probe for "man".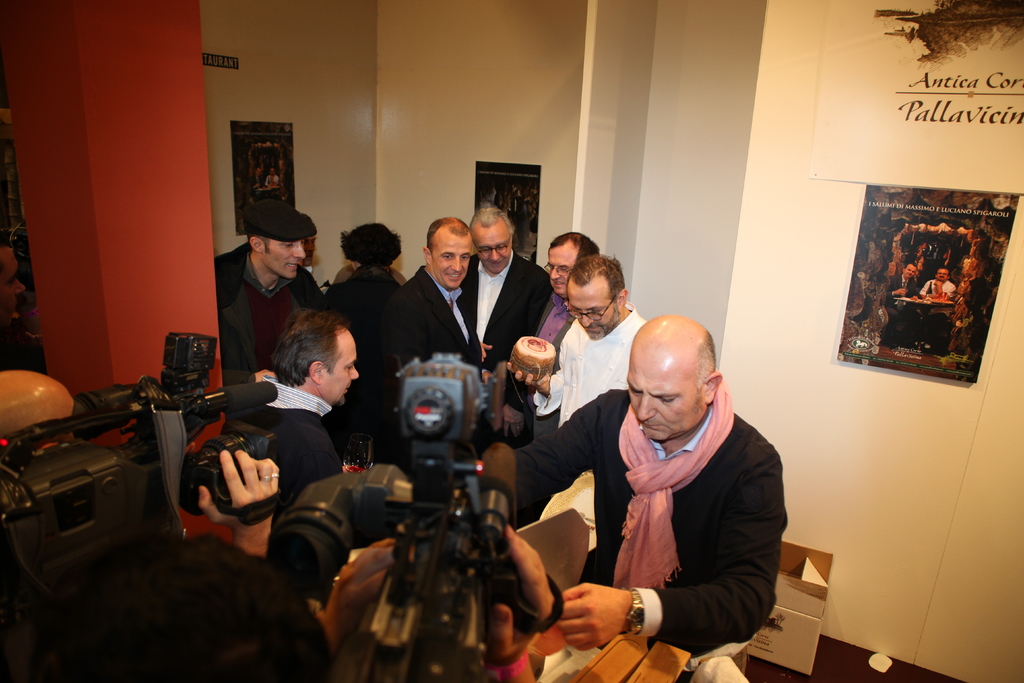
Probe result: left=300, top=215, right=319, bottom=274.
